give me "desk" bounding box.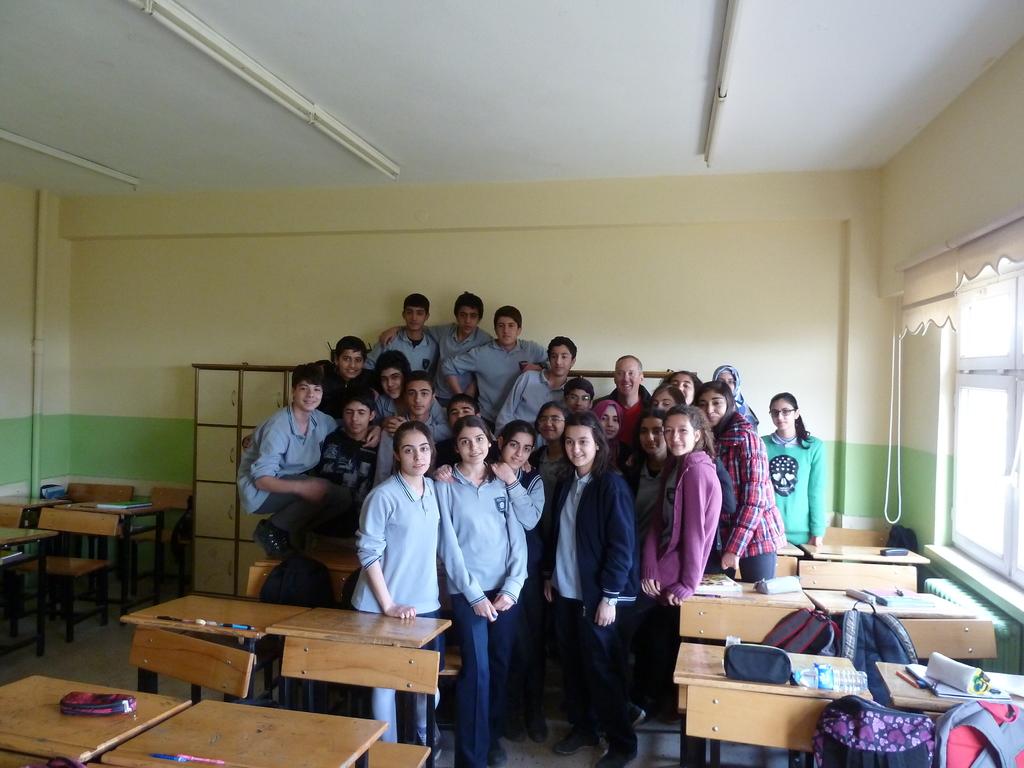
BBox(90, 591, 465, 737).
